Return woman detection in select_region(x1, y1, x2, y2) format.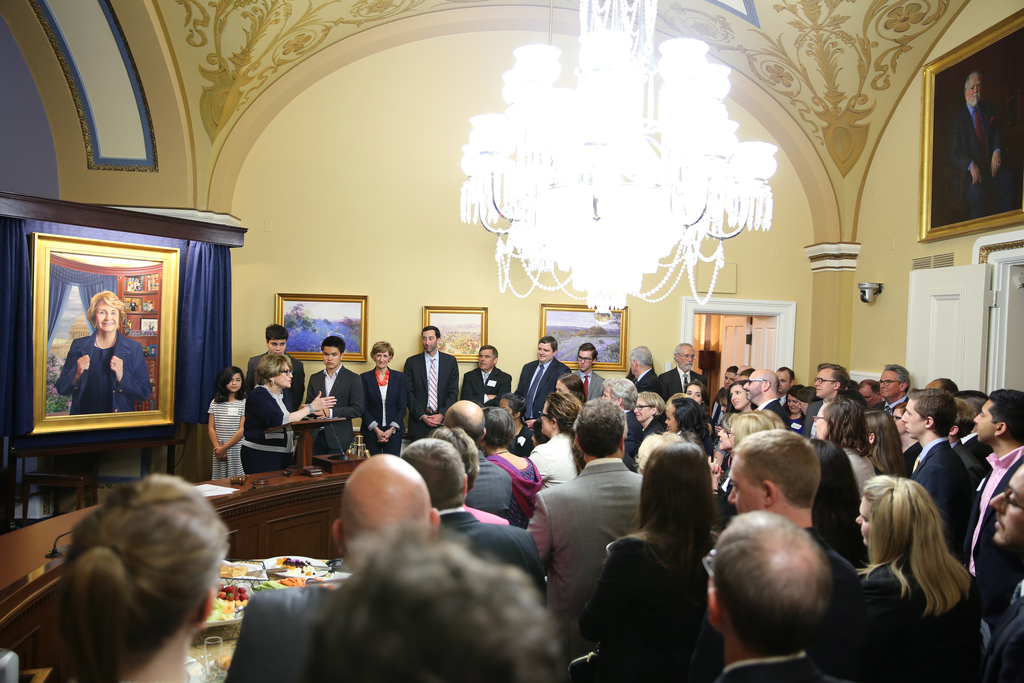
select_region(633, 390, 665, 441).
